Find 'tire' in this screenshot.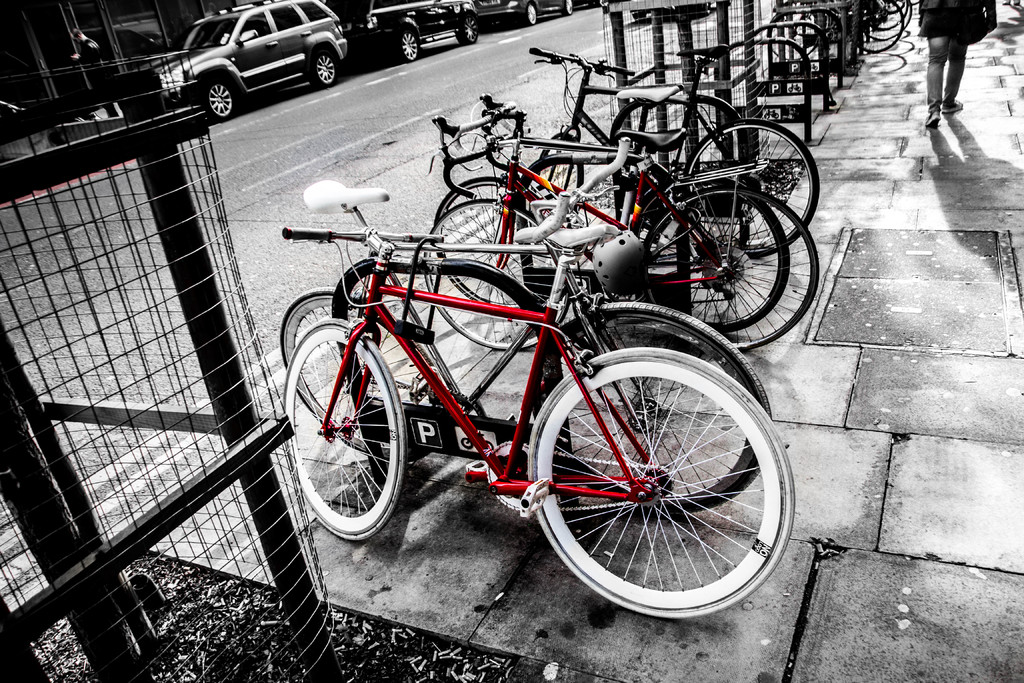
The bounding box for 'tire' is box(284, 322, 403, 544).
